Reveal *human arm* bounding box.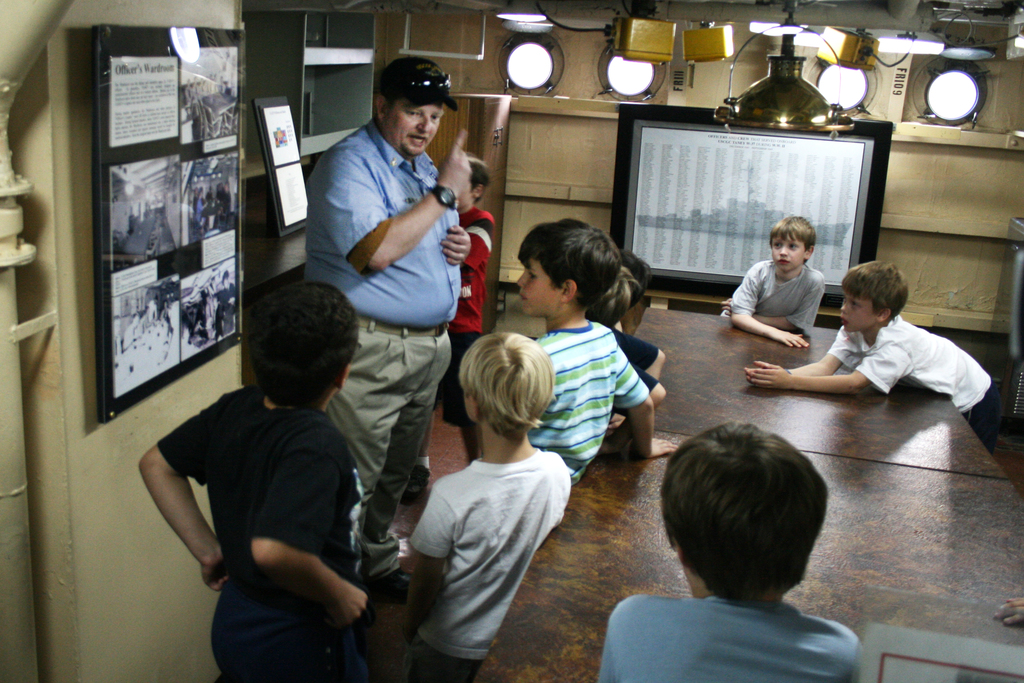
Revealed: region(610, 329, 681, 457).
